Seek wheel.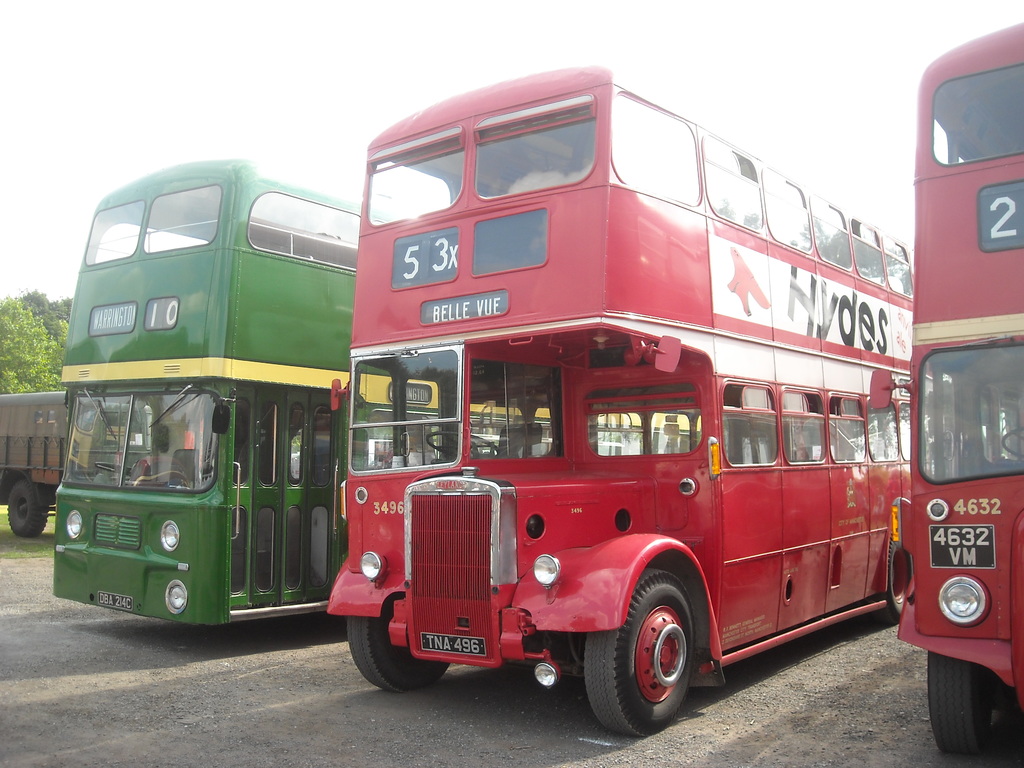
box=[93, 461, 133, 481].
